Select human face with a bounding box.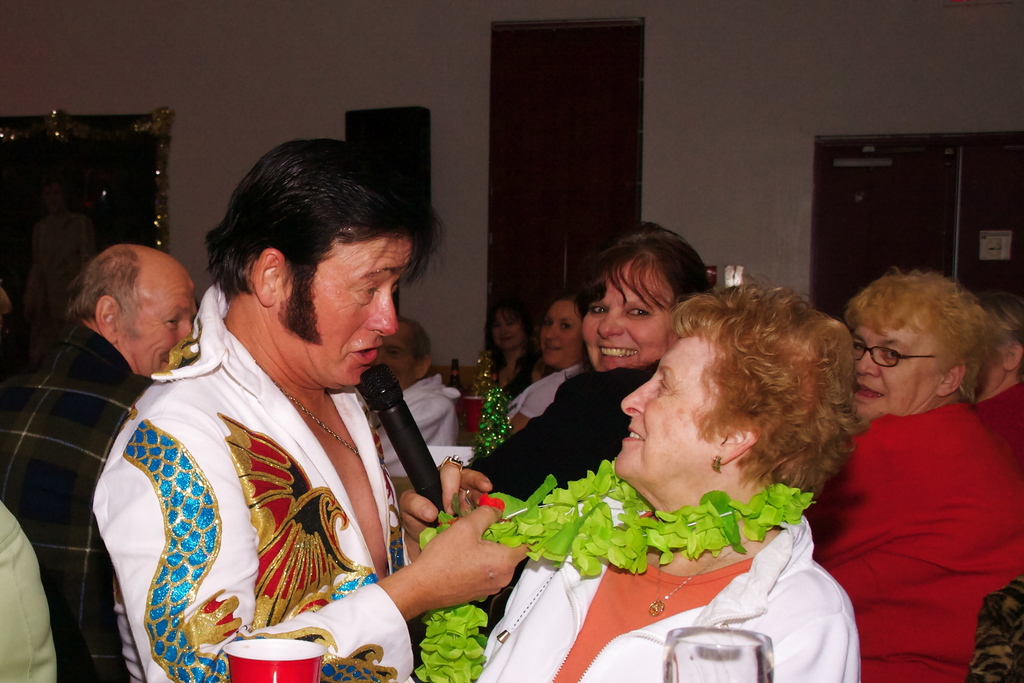
bbox=[854, 324, 942, 412].
